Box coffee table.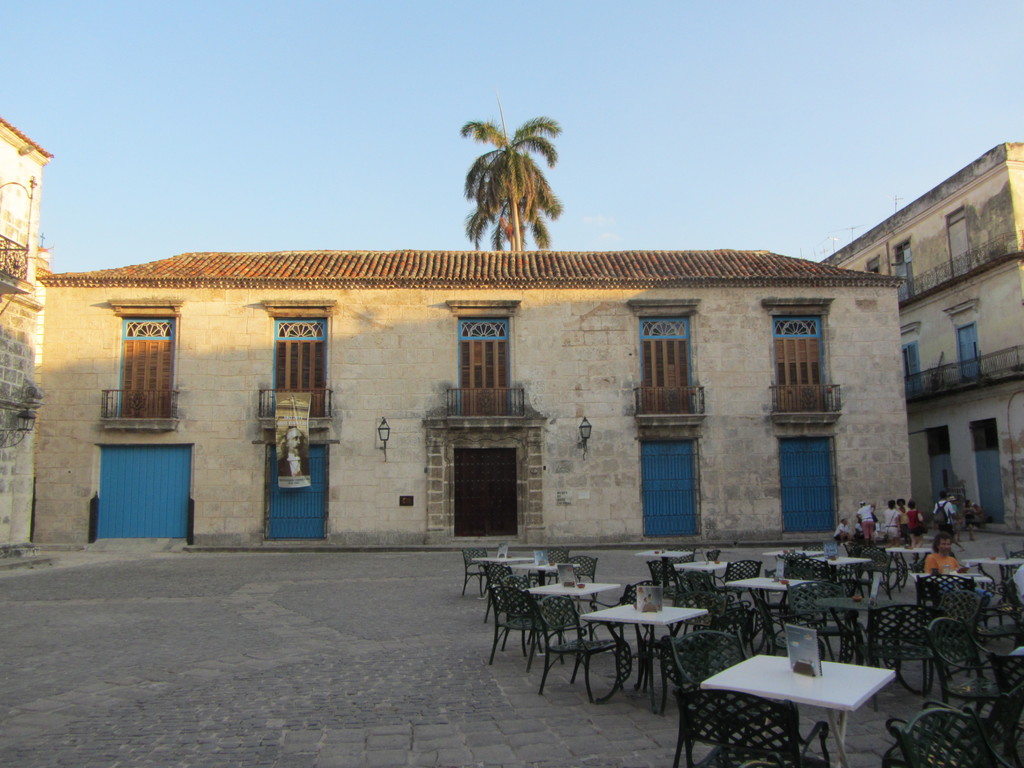
region(671, 556, 726, 586).
